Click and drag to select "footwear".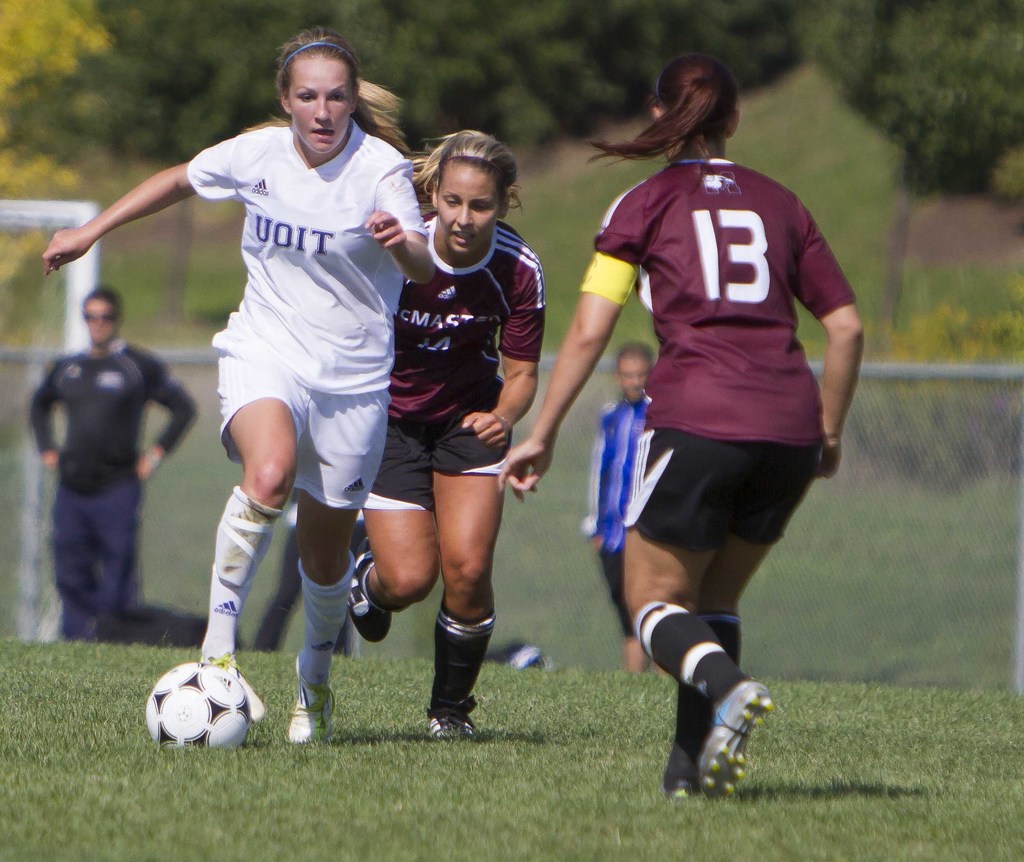
Selection: <region>422, 615, 497, 746</region>.
